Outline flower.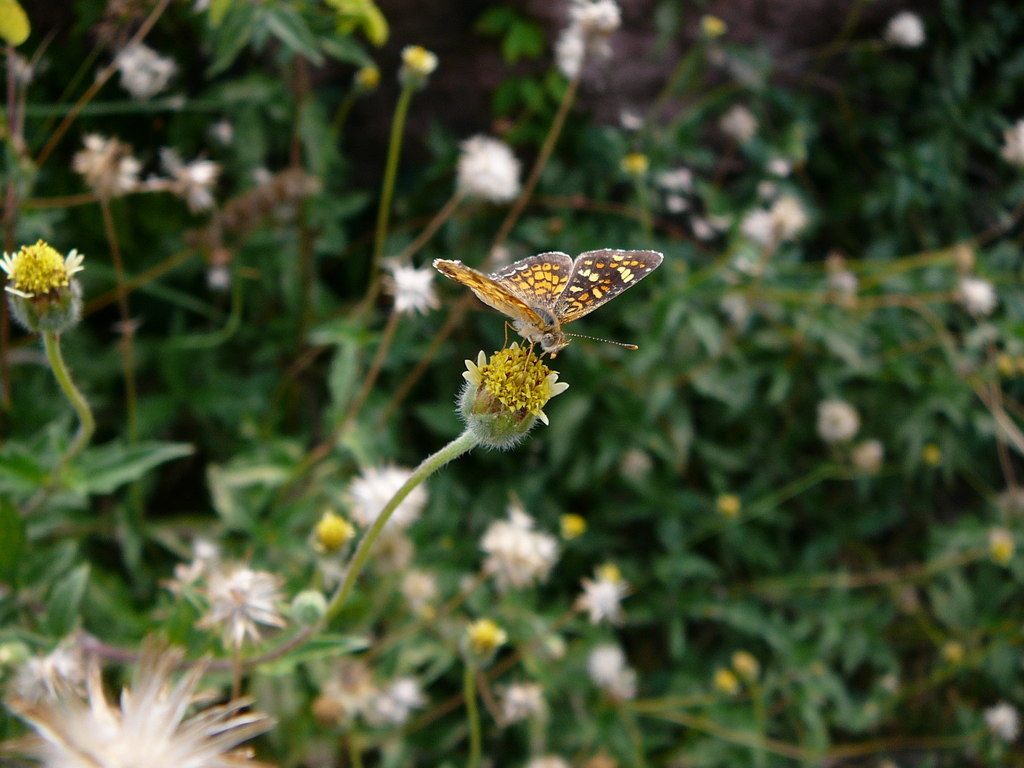
Outline: bbox=(567, 578, 624, 625).
